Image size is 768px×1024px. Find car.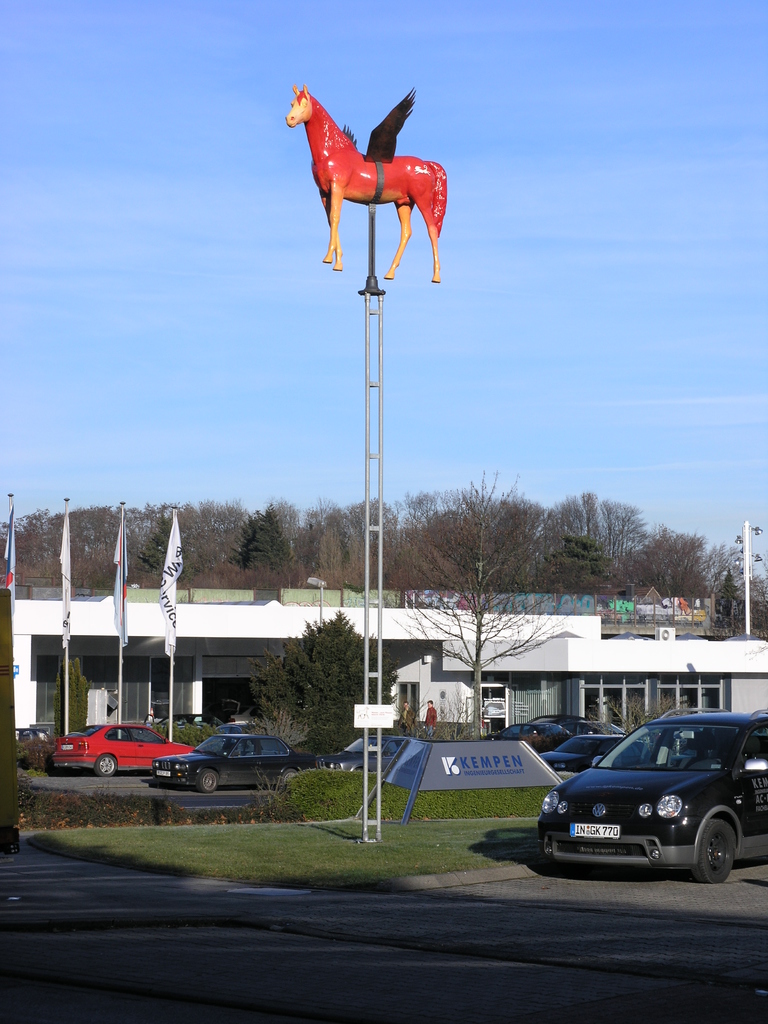
box(486, 721, 570, 751).
